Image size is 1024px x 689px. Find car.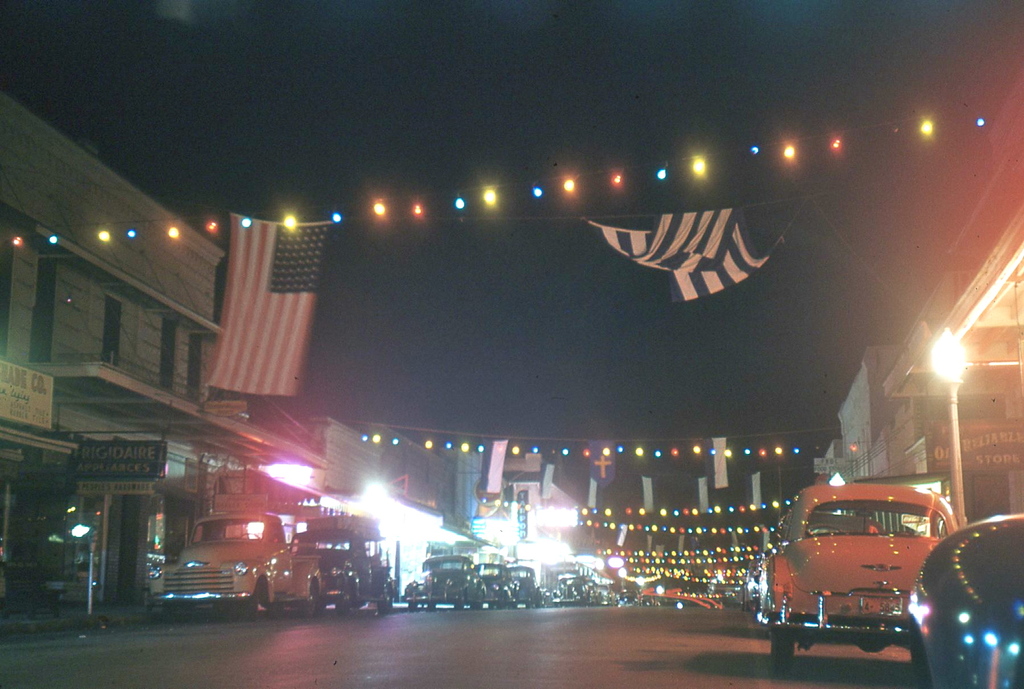
detection(906, 515, 1023, 688).
